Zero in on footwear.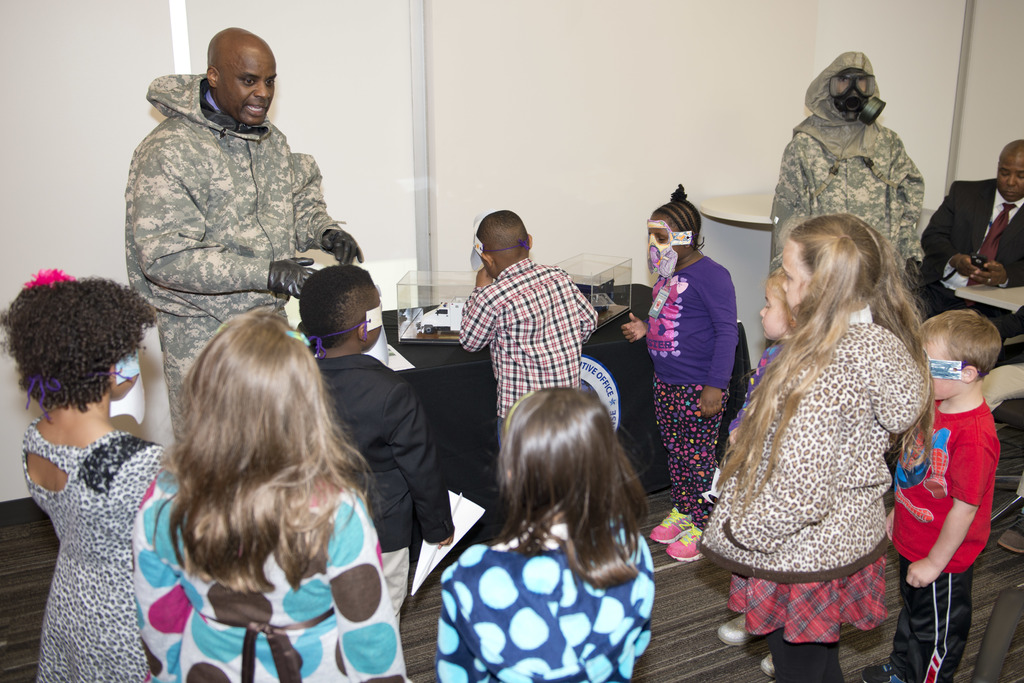
Zeroed in: bbox=[718, 613, 758, 641].
